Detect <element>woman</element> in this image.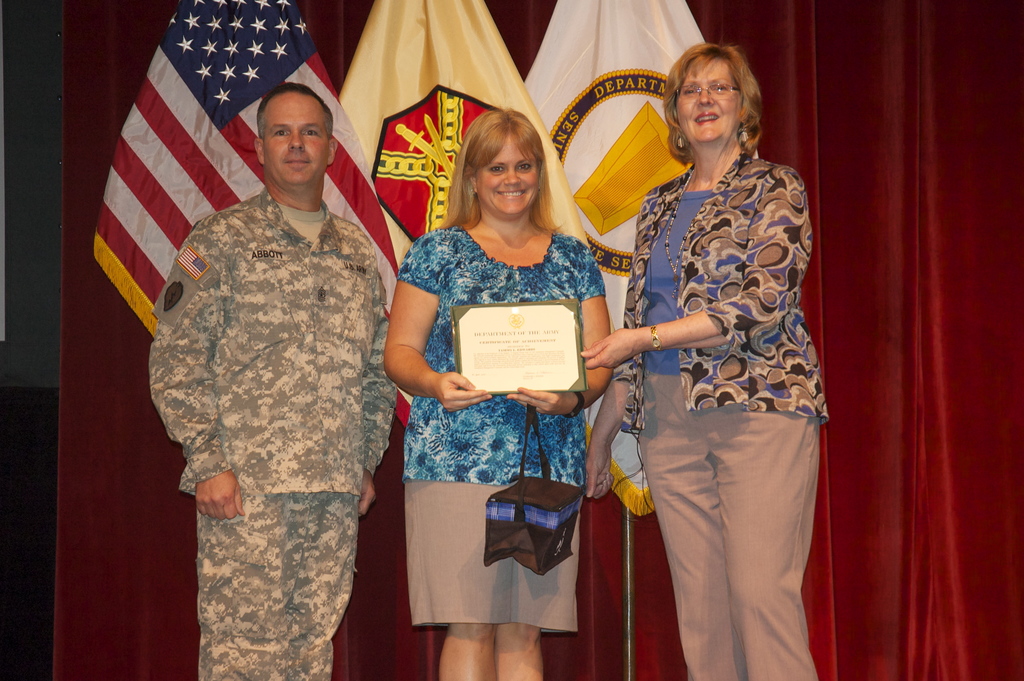
Detection: region(606, 0, 822, 680).
